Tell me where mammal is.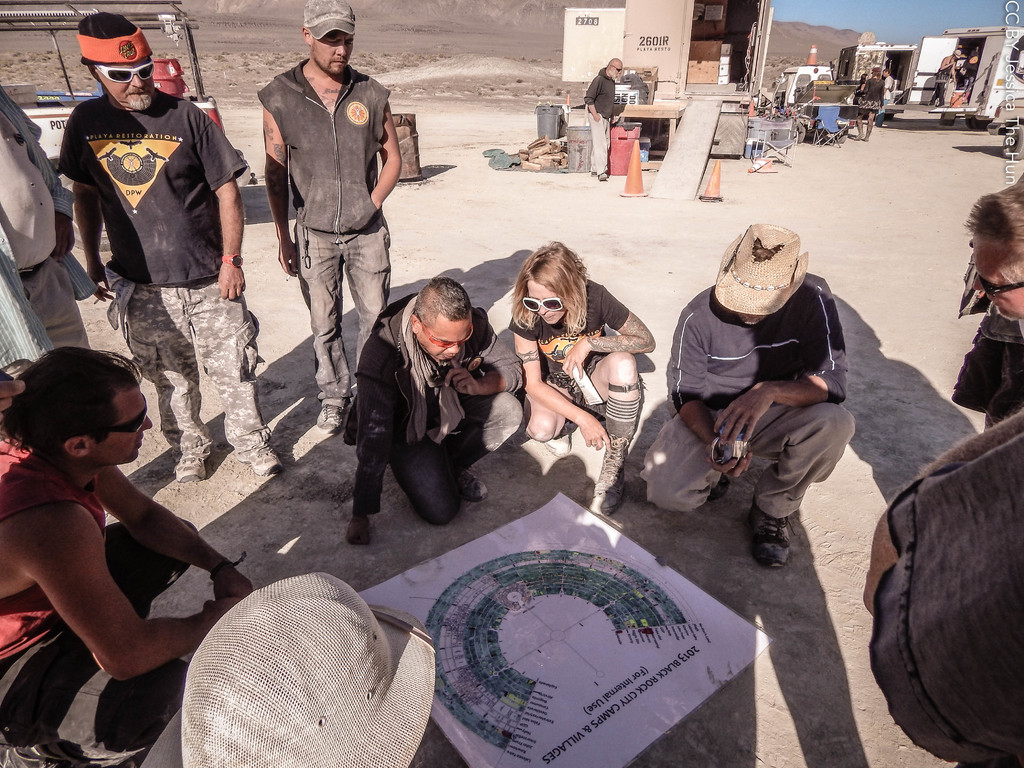
mammal is at box=[580, 56, 622, 180].
